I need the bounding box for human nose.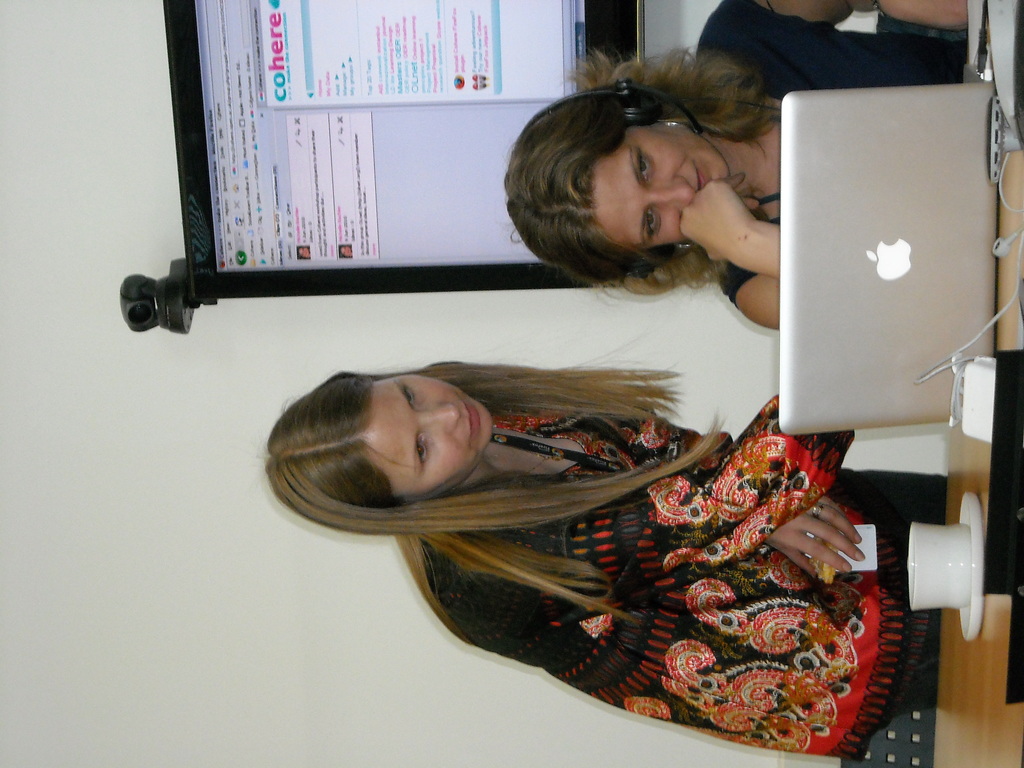
Here it is: region(659, 179, 692, 211).
